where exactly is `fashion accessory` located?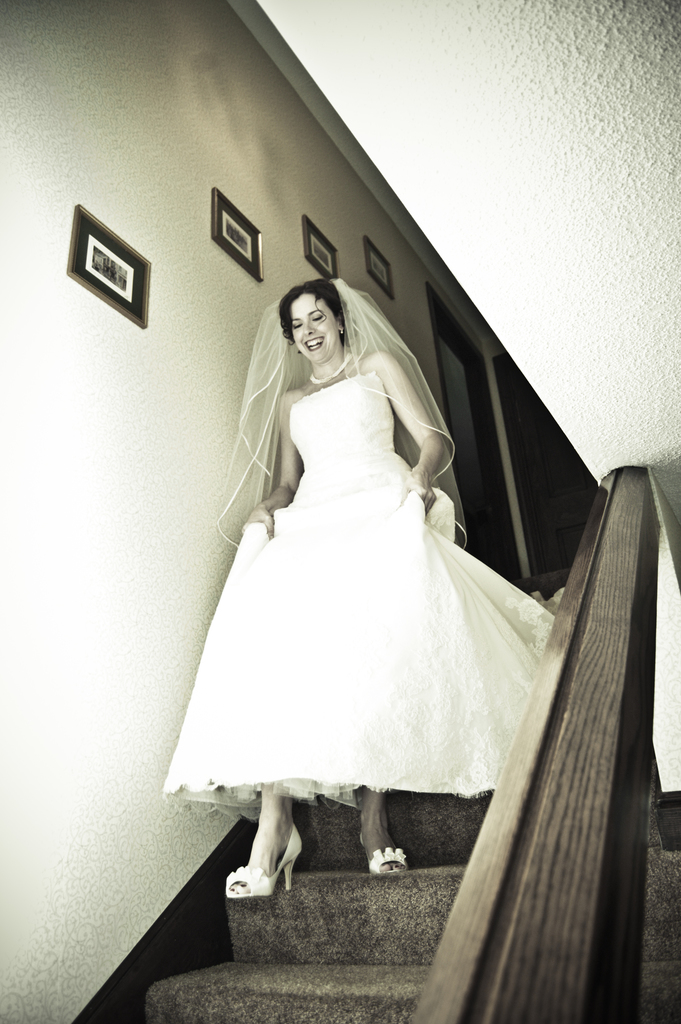
Its bounding box is pyautogui.locateOnScreen(308, 351, 356, 386).
